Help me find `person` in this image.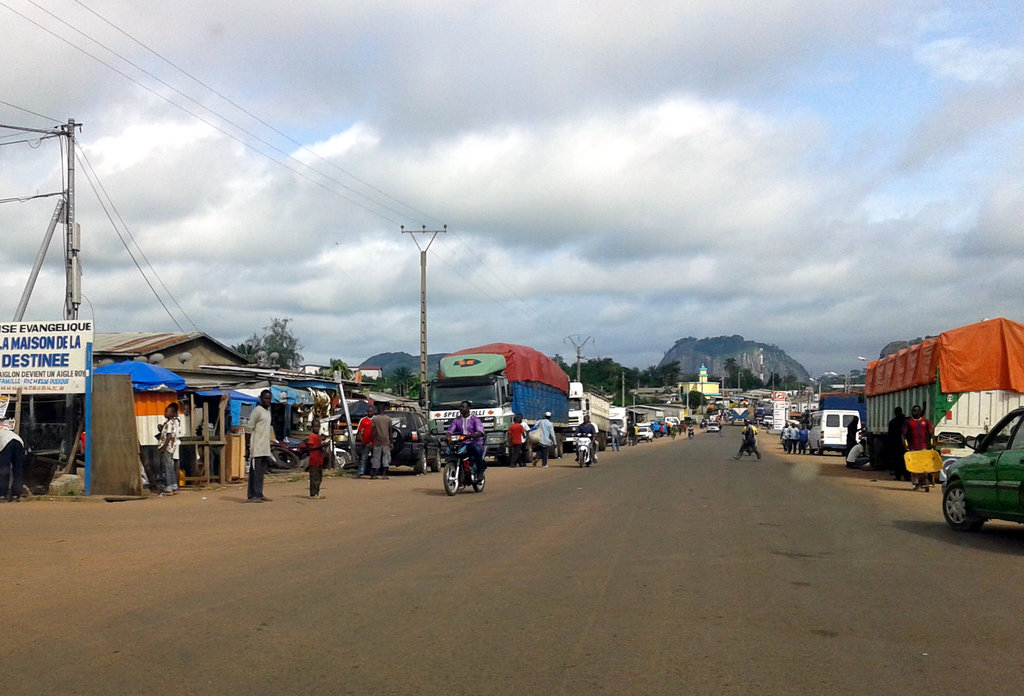
Found it: <box>687,422,695,439</box>.
